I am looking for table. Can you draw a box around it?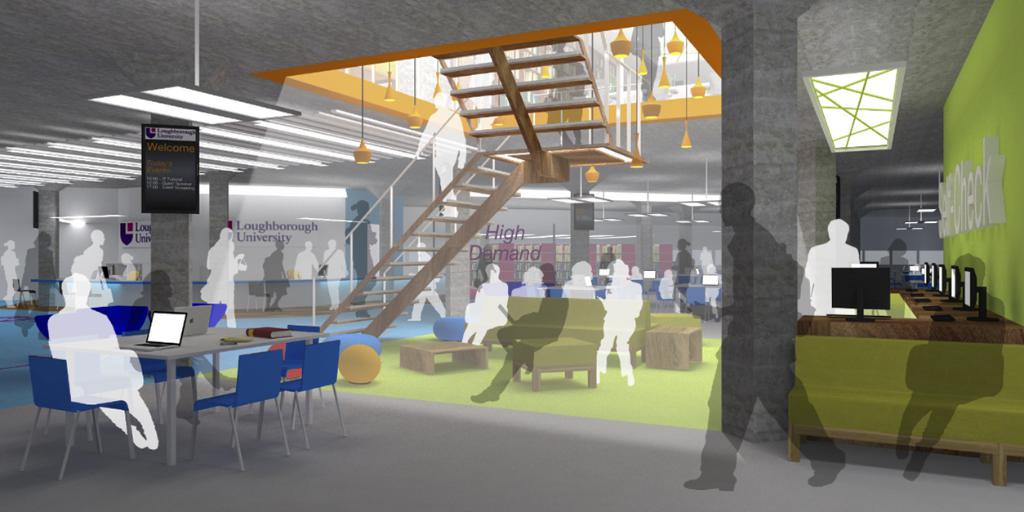
Sure, the bounding box is {"left": 402, "top": 341, "right": 488, "bottom": 377}.
